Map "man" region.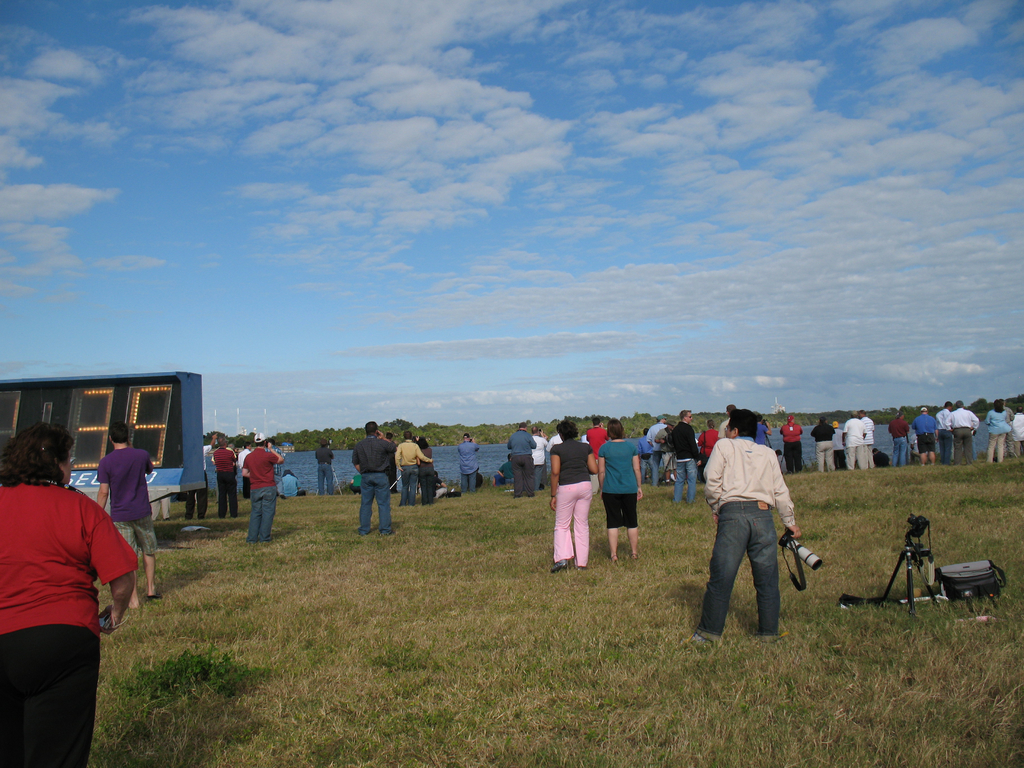
Mapped to locate(929, 403, 963, 468).
